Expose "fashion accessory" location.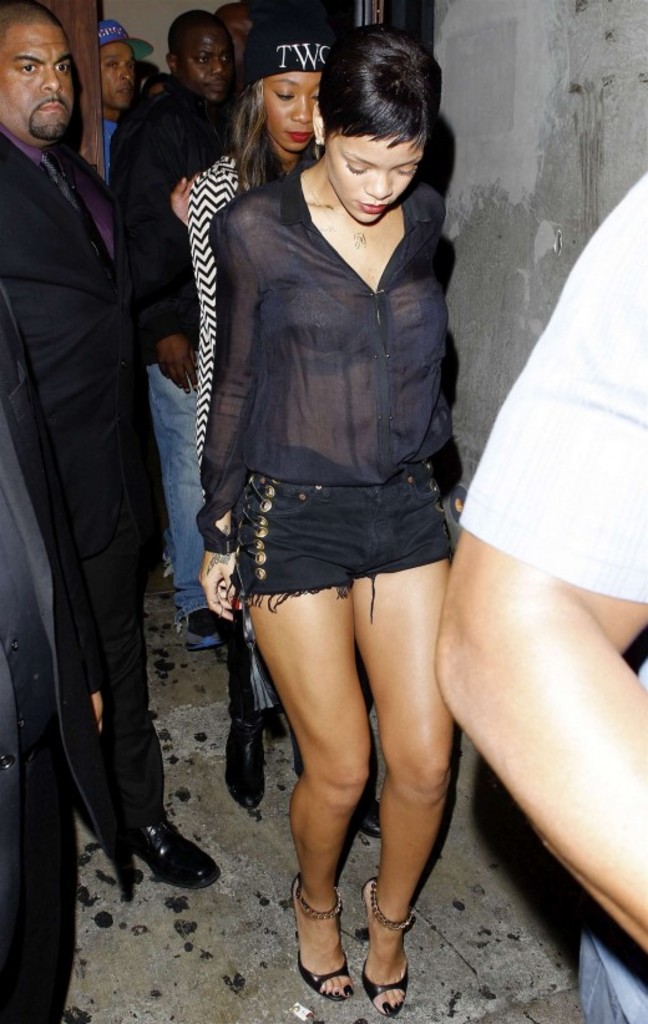
Exposed at 303/171/374/255.
